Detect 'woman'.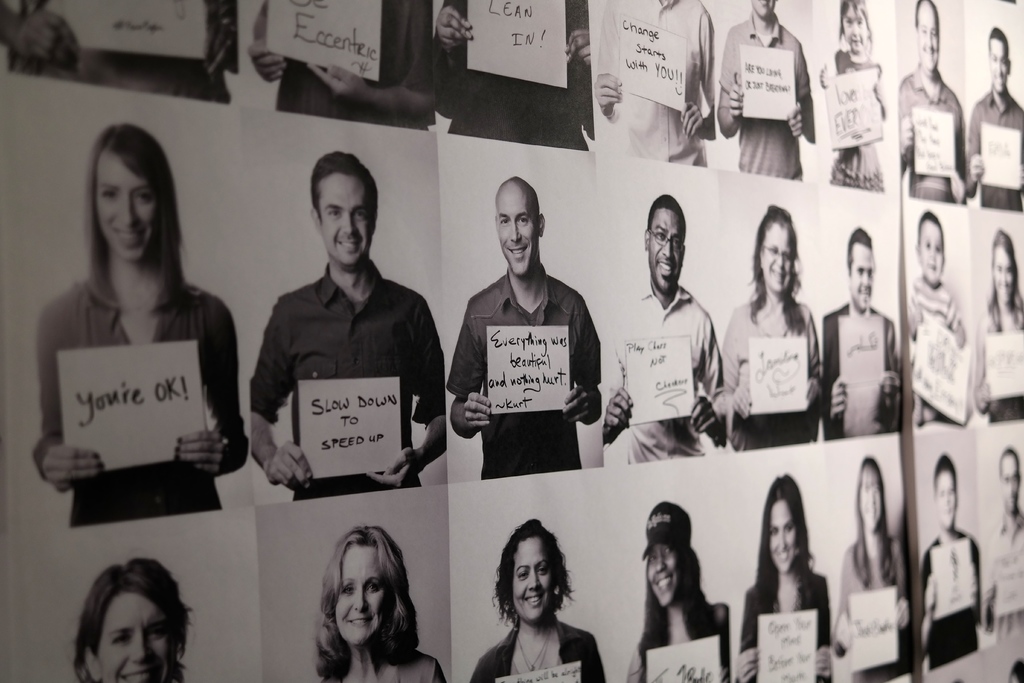
Detected at BBox(69, 551, 191, 682).
